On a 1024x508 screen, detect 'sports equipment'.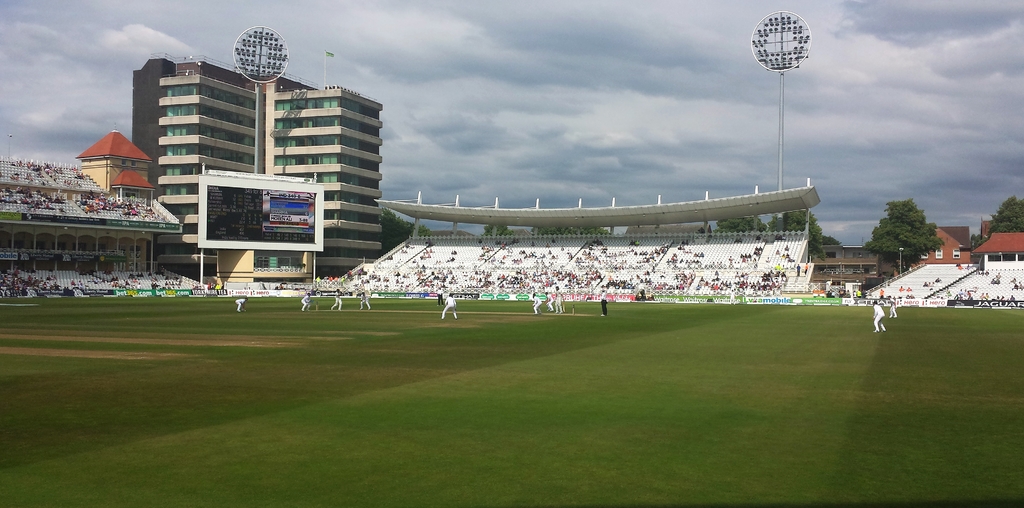
left=315, top=300, right=320, bottom=311.
